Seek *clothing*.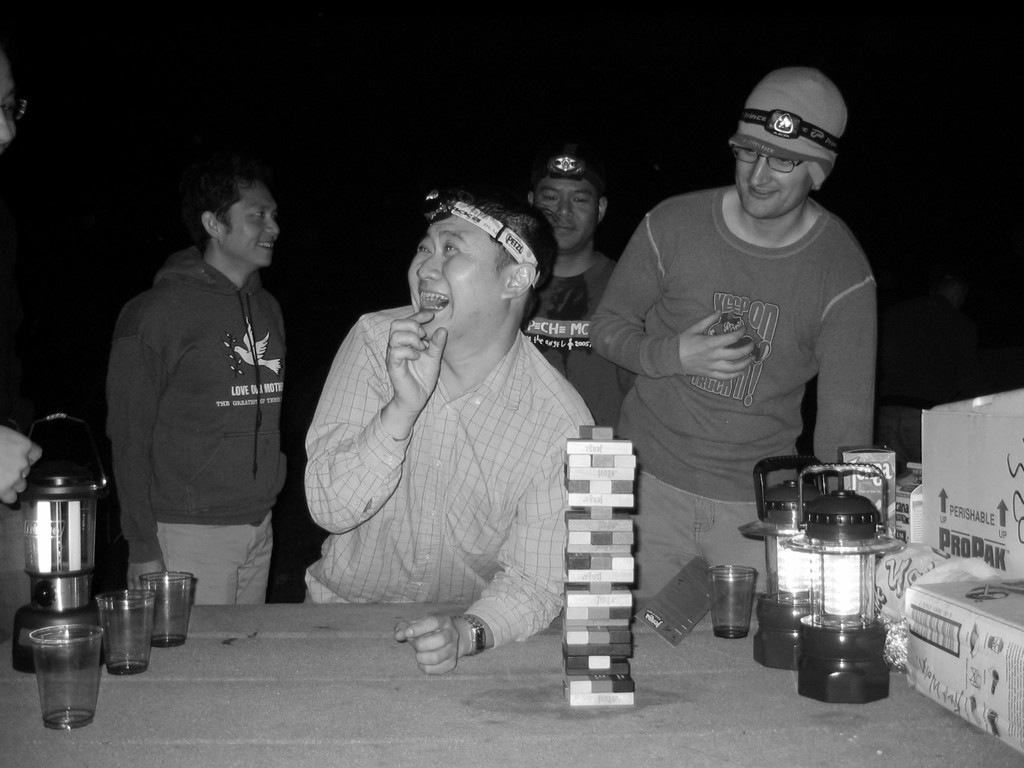
530:243:642:430.
